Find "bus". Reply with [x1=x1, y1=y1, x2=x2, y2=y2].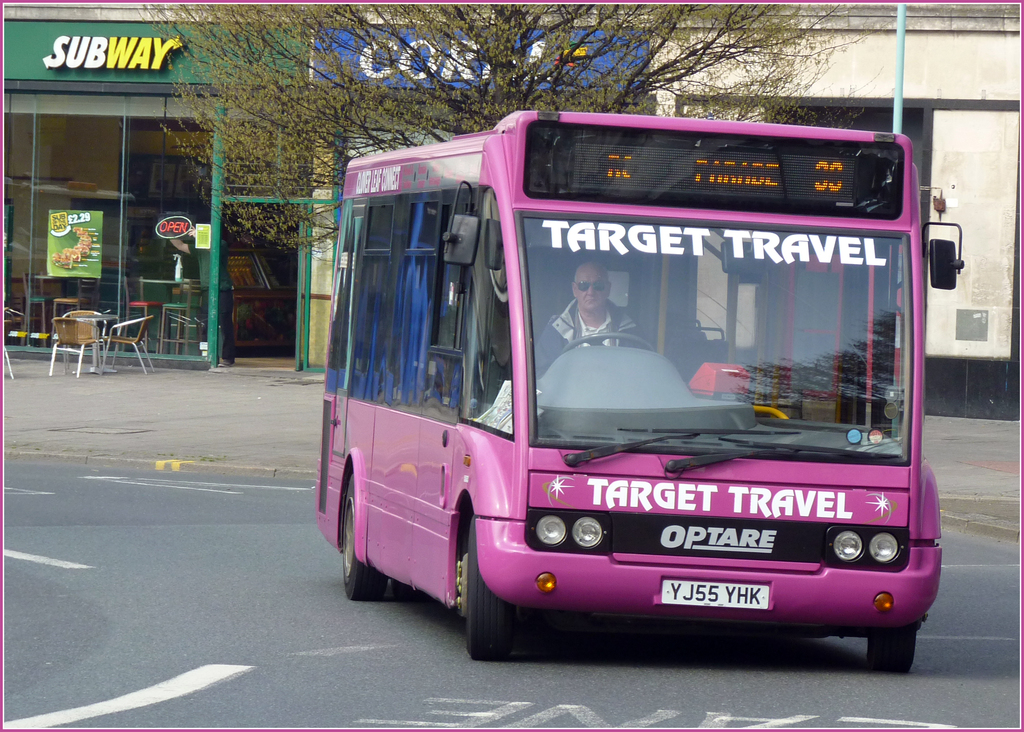
[x1=309, y1=110, x2=964, y2=667].
